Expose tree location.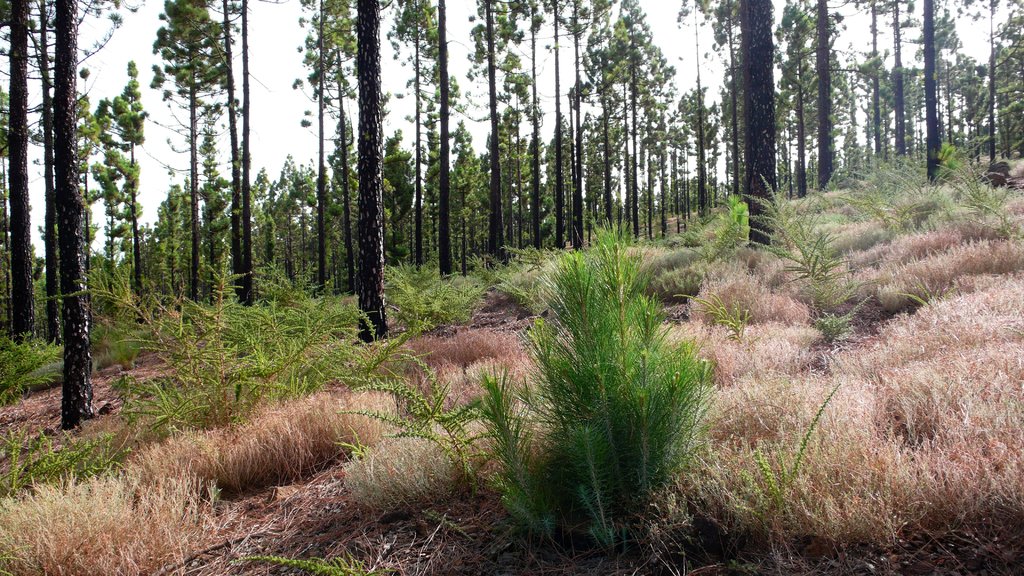
Exposed at <box>34,0,143,431</box>.
